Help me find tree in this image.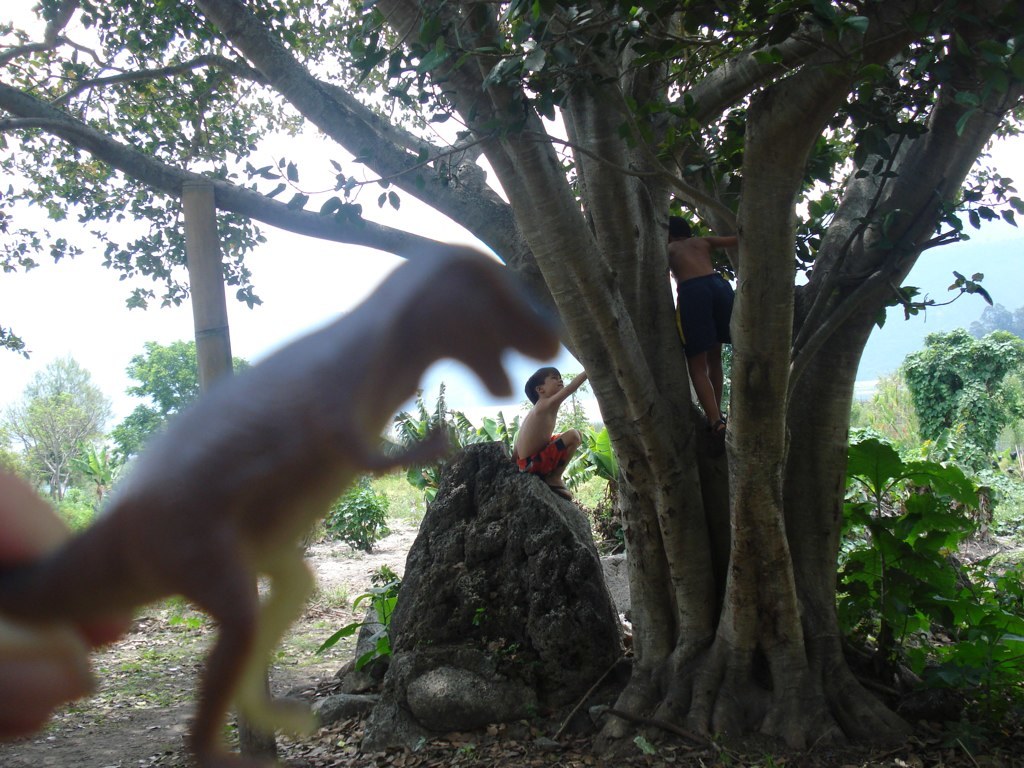
Found it: bbox=[0, 0, 1023, 764].
